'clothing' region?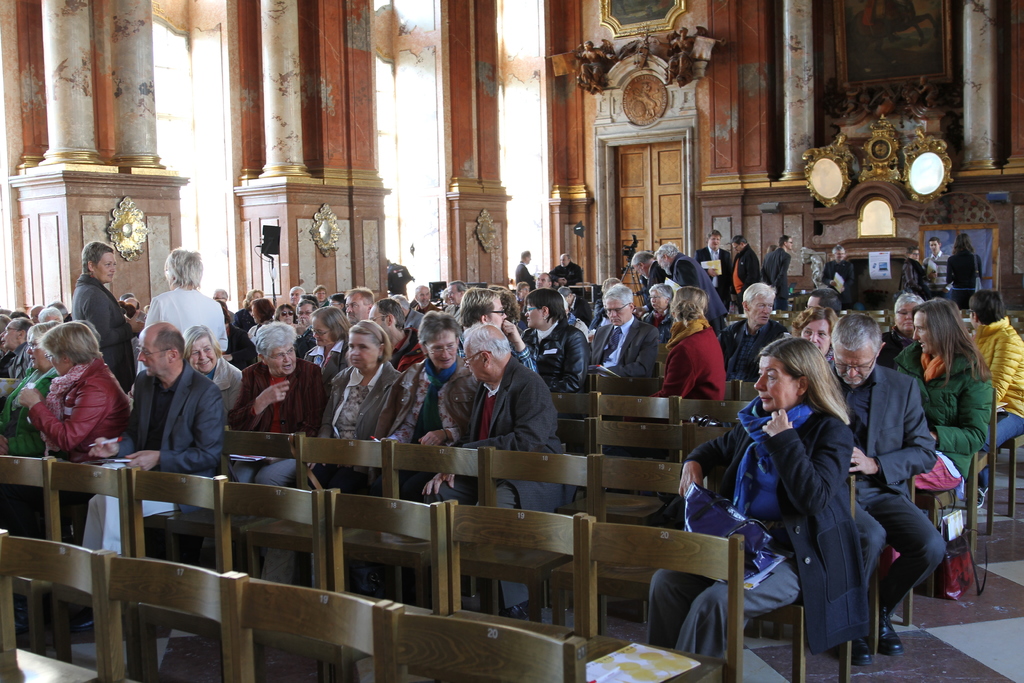
[left=949, top=252, right=982, bottom=299]
